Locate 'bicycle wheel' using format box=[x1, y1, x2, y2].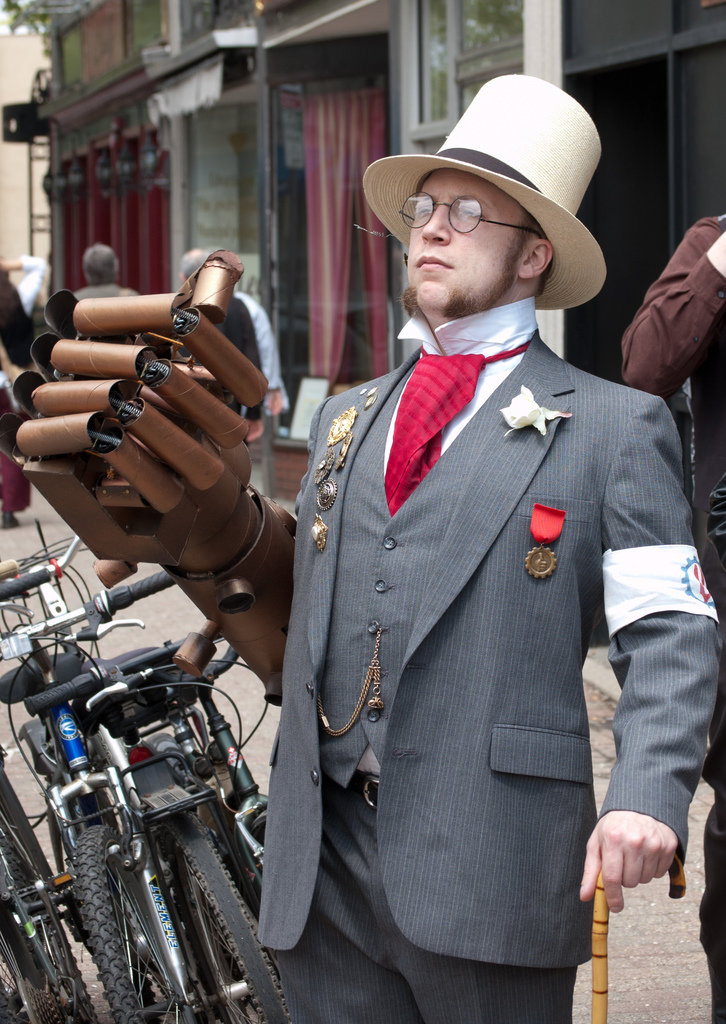
box=[0, 804, 98, 1023].
